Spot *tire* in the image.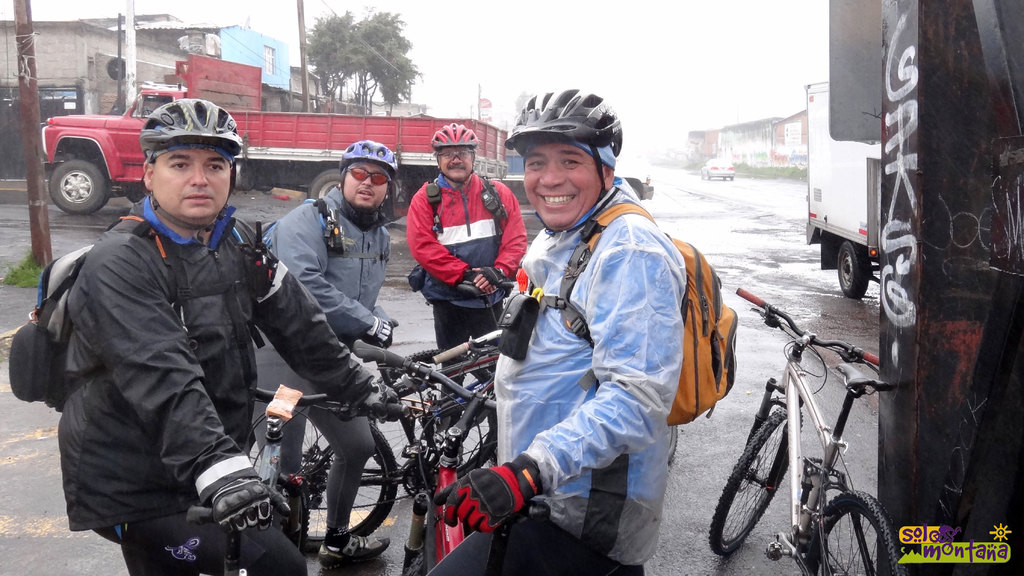
*tire* found at (left=703, top=168, right=712, bottom=187).
